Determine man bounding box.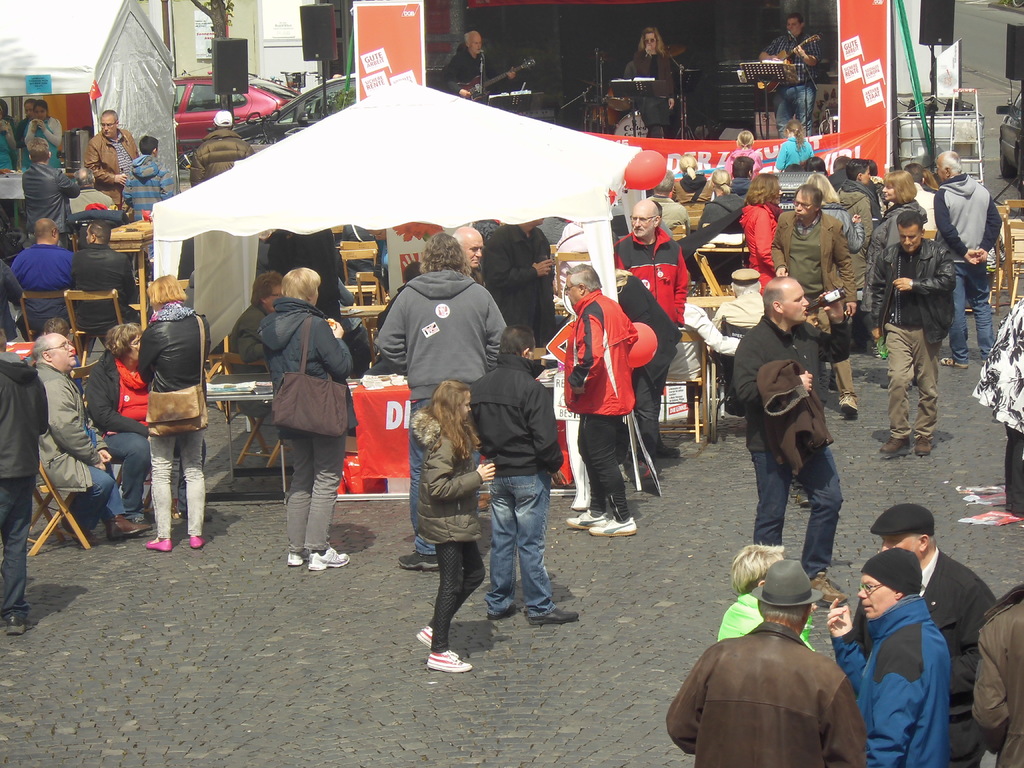
Determined: box=[858, 504, 995, 767].
